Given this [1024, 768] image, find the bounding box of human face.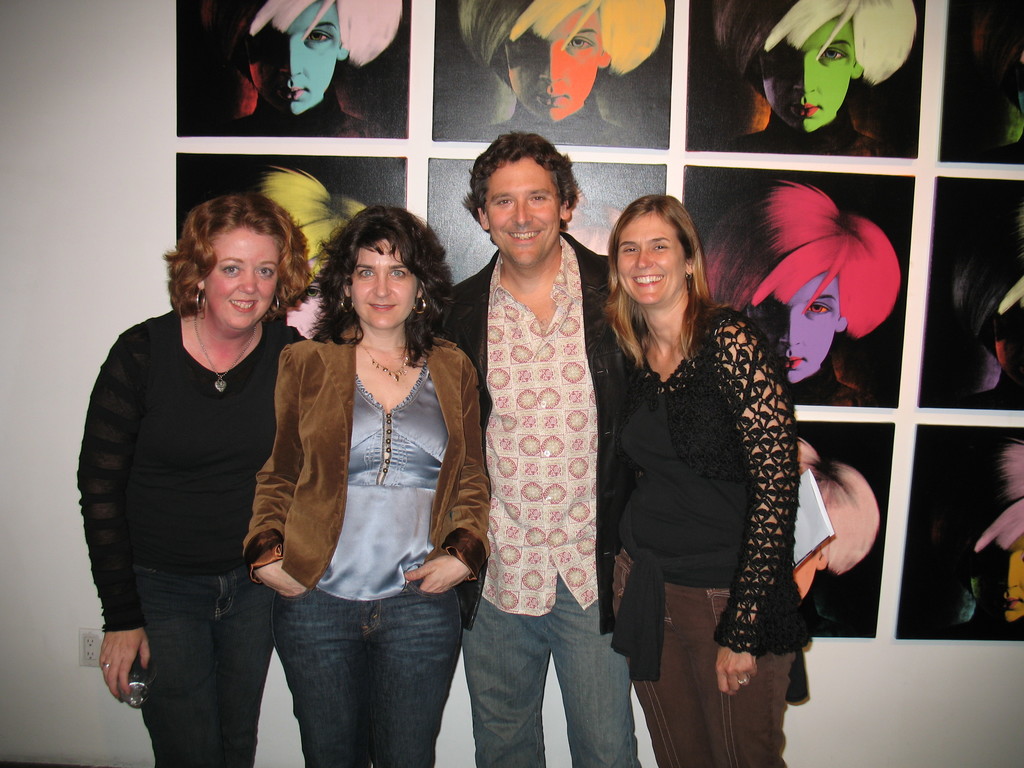
{"x1": 617, "y1": 212, "x2": 686, "y2": 305}.
